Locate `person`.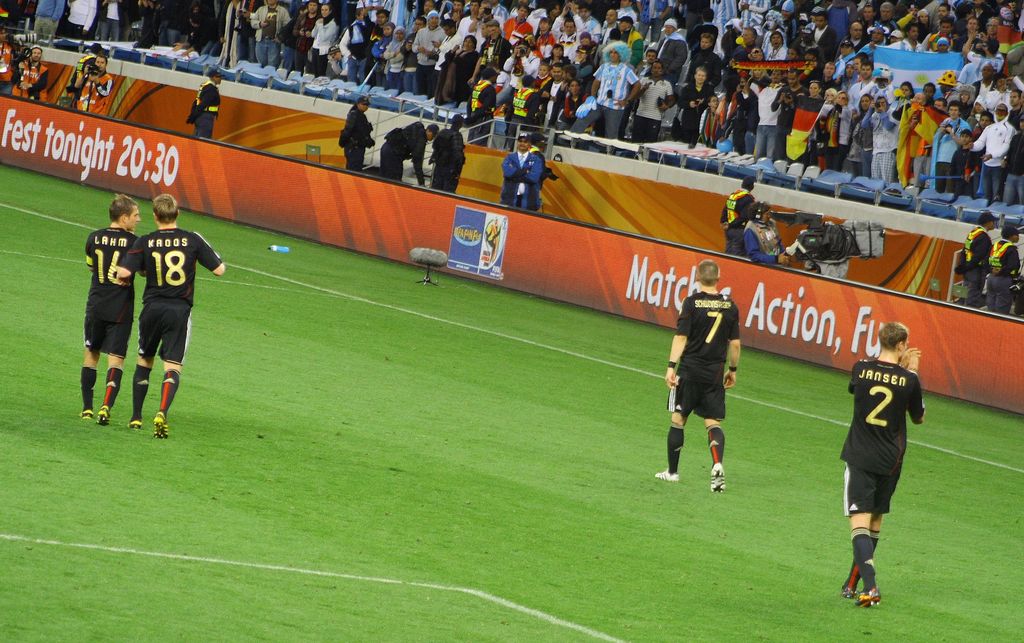
Bounding box: bbox(658, 257, 739, 495).
